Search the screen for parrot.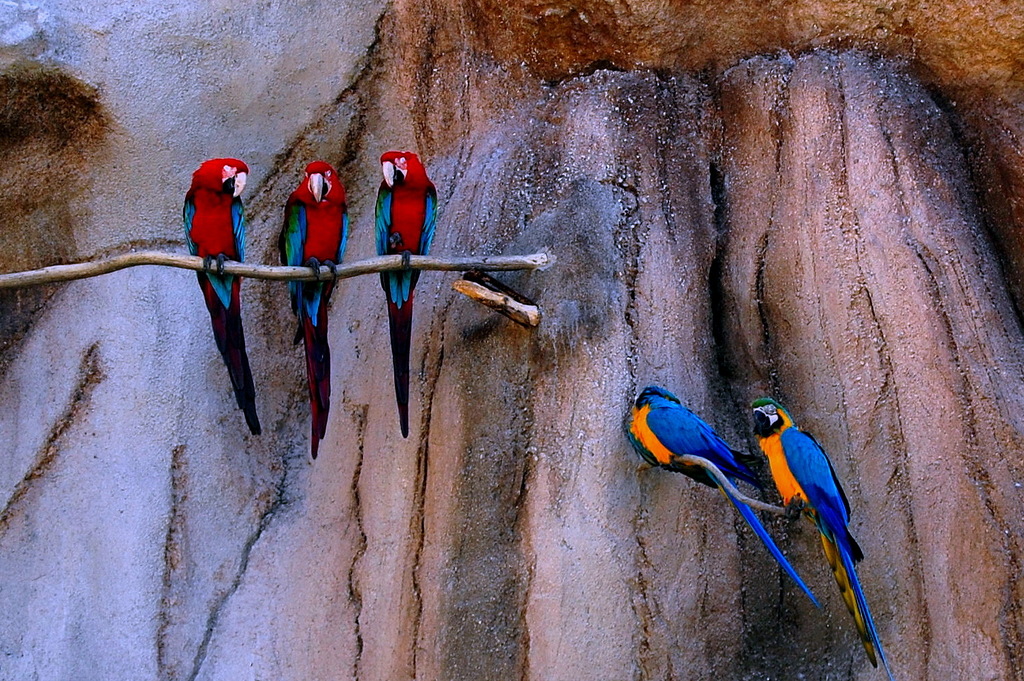
Found at bbox(375, 151, 438, 440).
